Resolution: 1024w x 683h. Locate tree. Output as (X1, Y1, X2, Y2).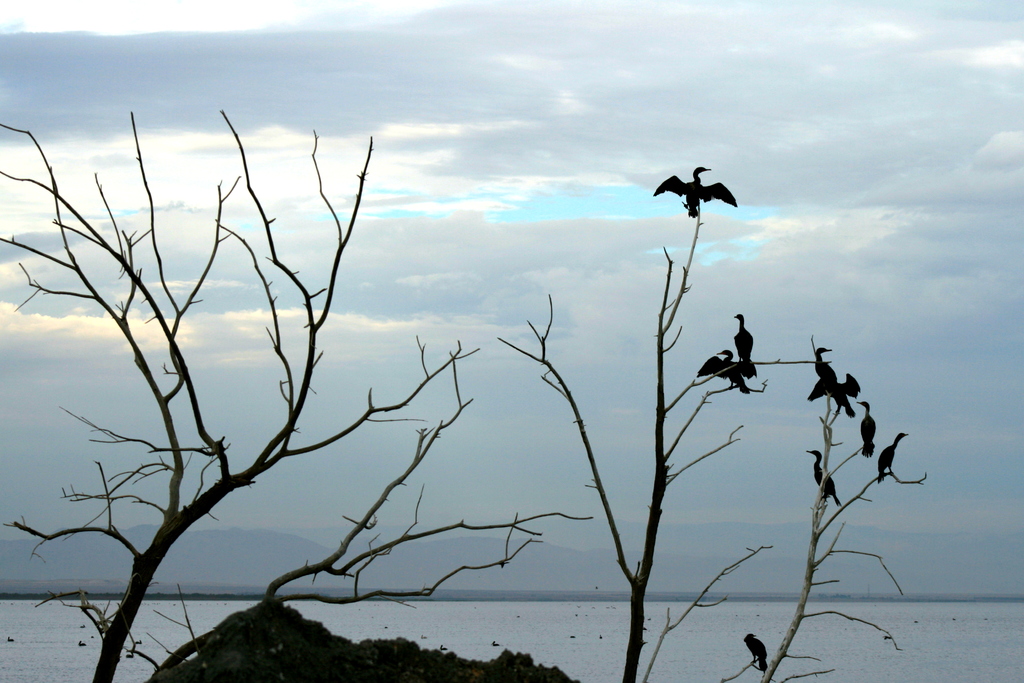
(0, 107, 927, 682).
